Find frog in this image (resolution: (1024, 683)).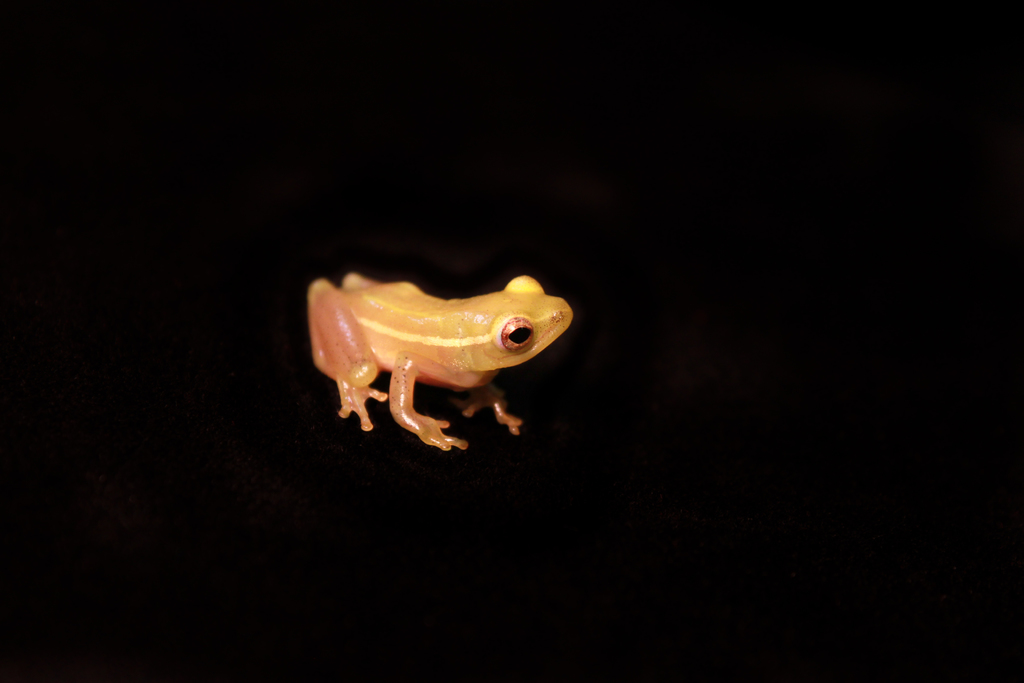
[312,274,570,456].
